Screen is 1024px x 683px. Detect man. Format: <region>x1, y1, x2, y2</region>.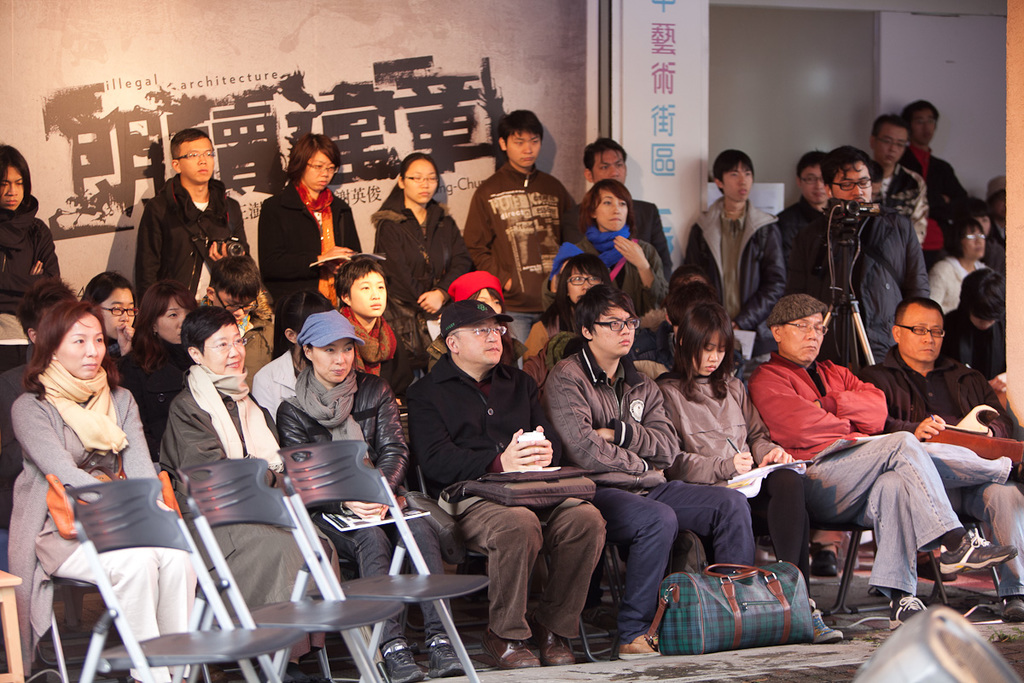
<region>128, 128, 255, 303</region>.
